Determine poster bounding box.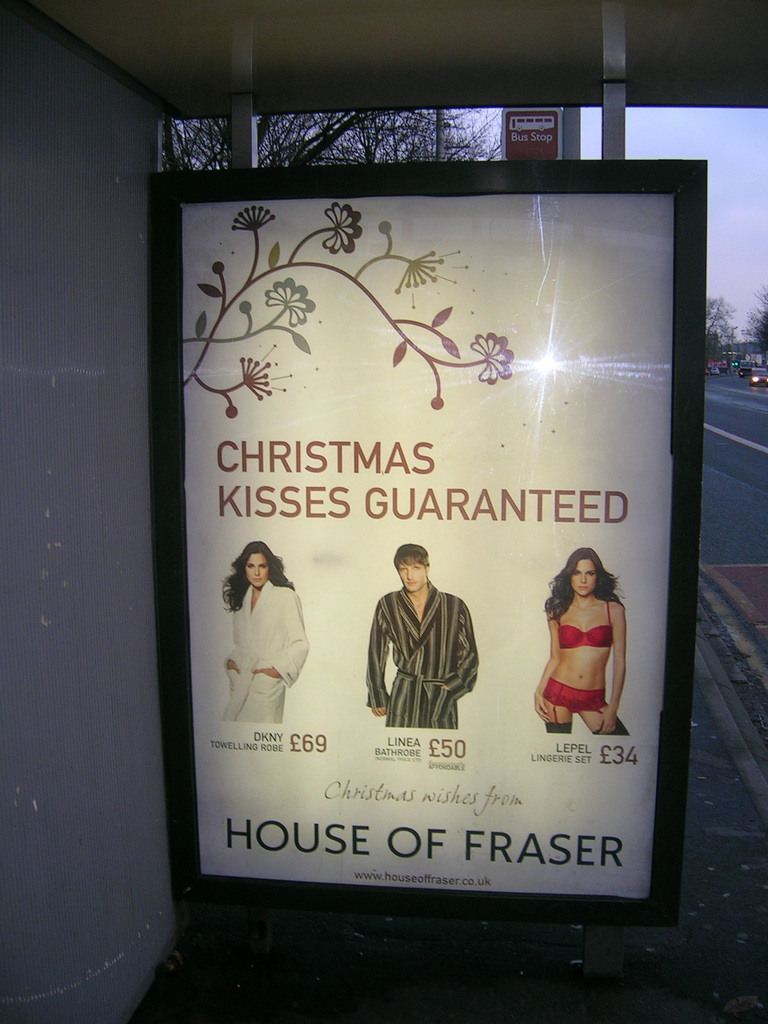
Determined: x1=184, y1=194, x2=677, y2=890.
